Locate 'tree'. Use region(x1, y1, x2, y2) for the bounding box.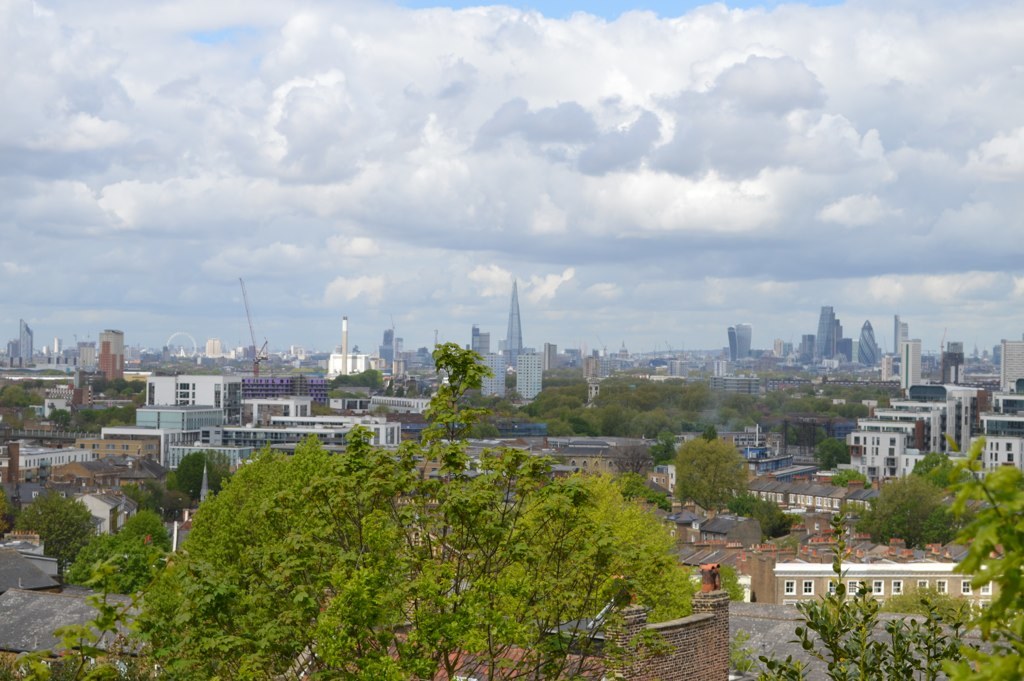
region(722, 561, 751, 601).
